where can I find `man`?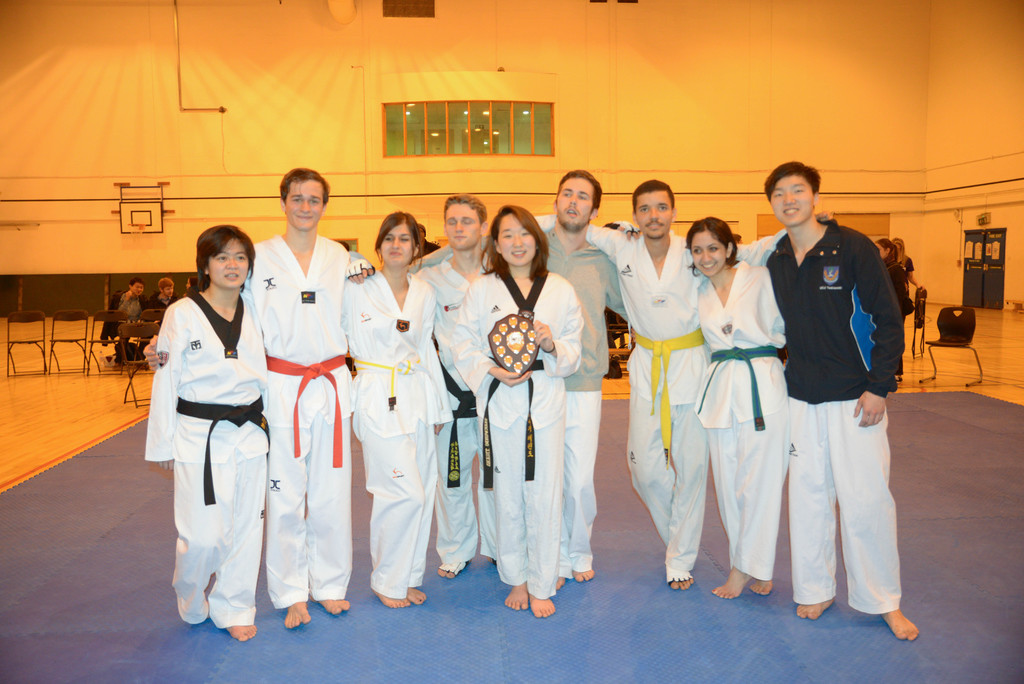
You can find it at <region>150, 279, 177, 314</region>.
